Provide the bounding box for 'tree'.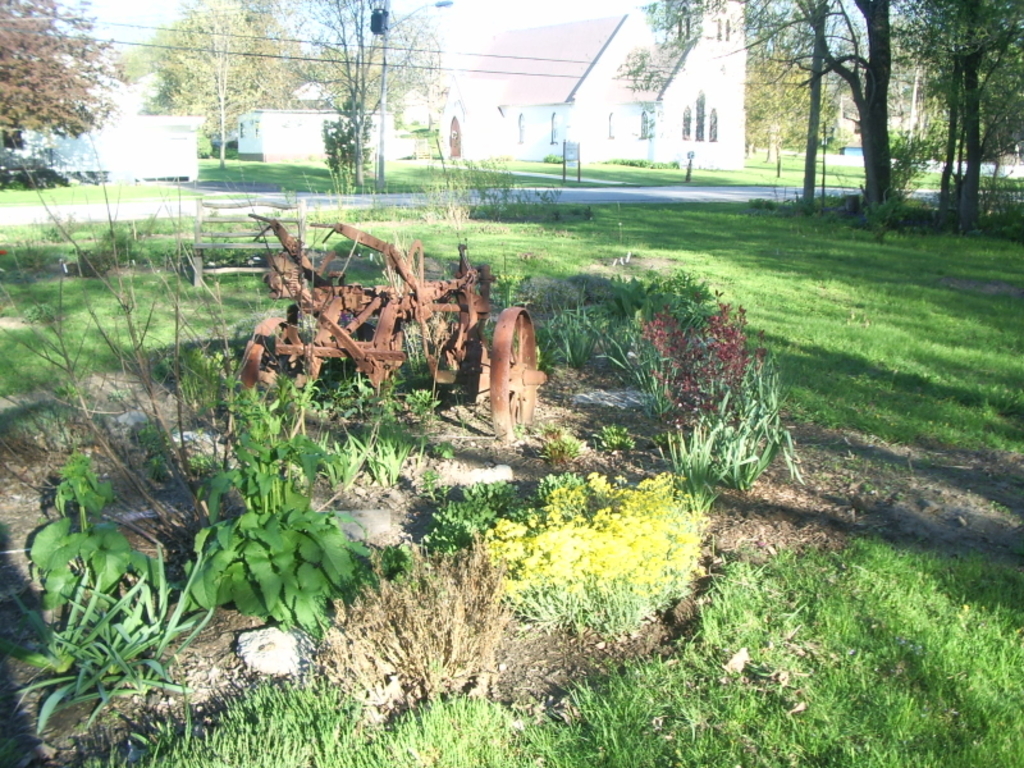
pyautogui.locateOnScreen(4, 13, 145, 177).
